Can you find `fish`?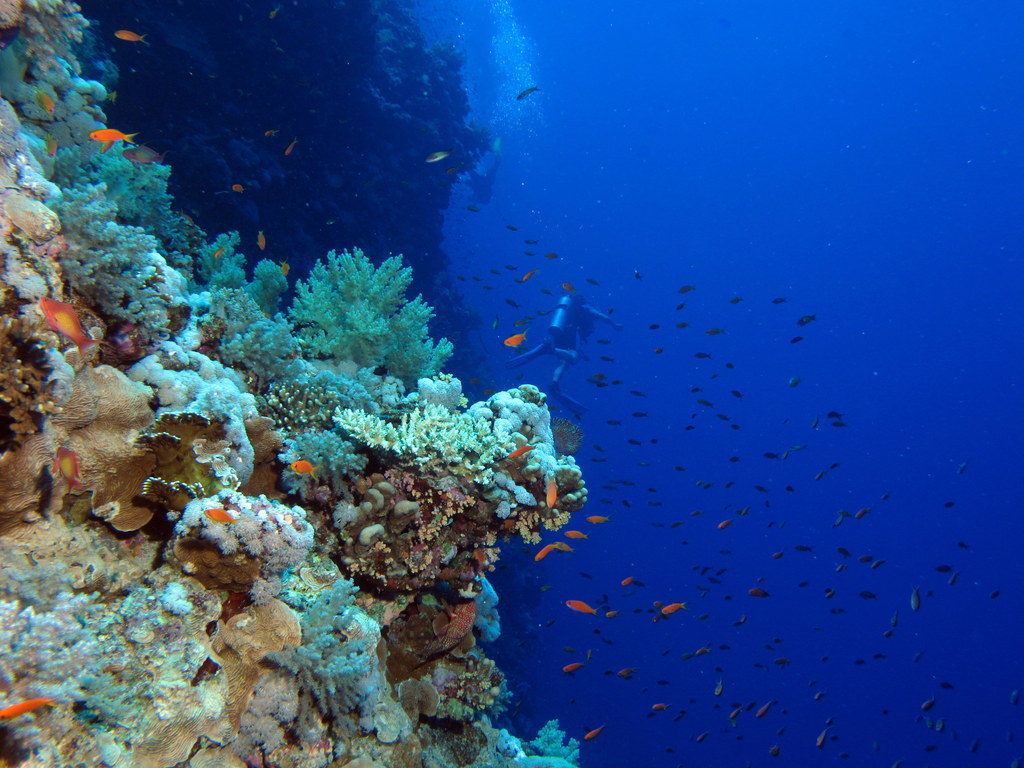
Yes, bounding box: 281,259,295,279.
